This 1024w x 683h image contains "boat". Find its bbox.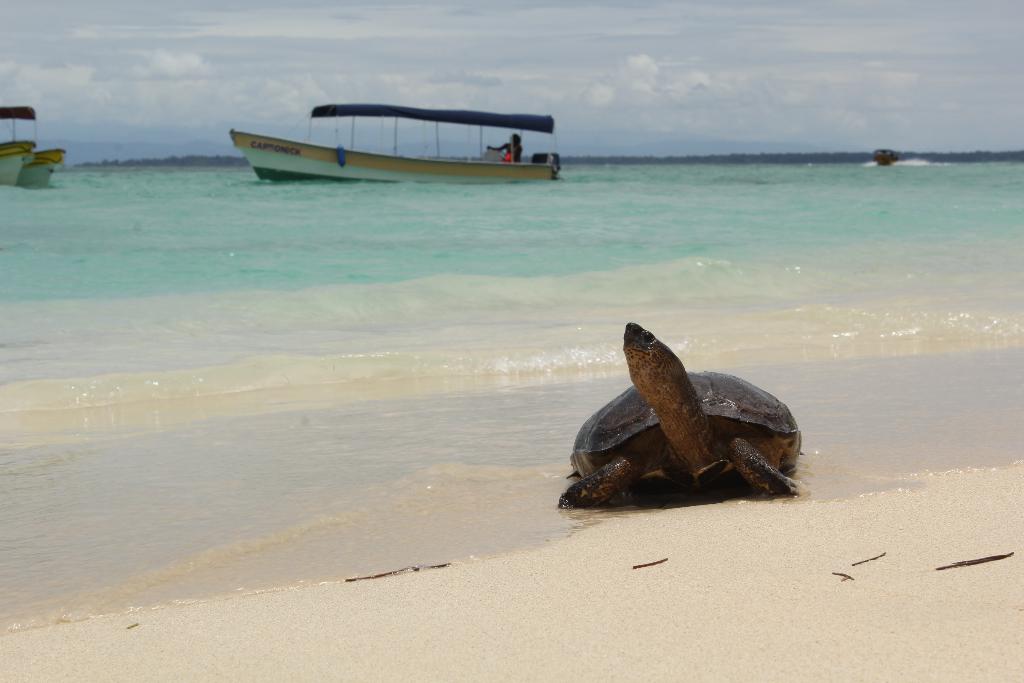
l=0, t=107, r=39, b=185.
